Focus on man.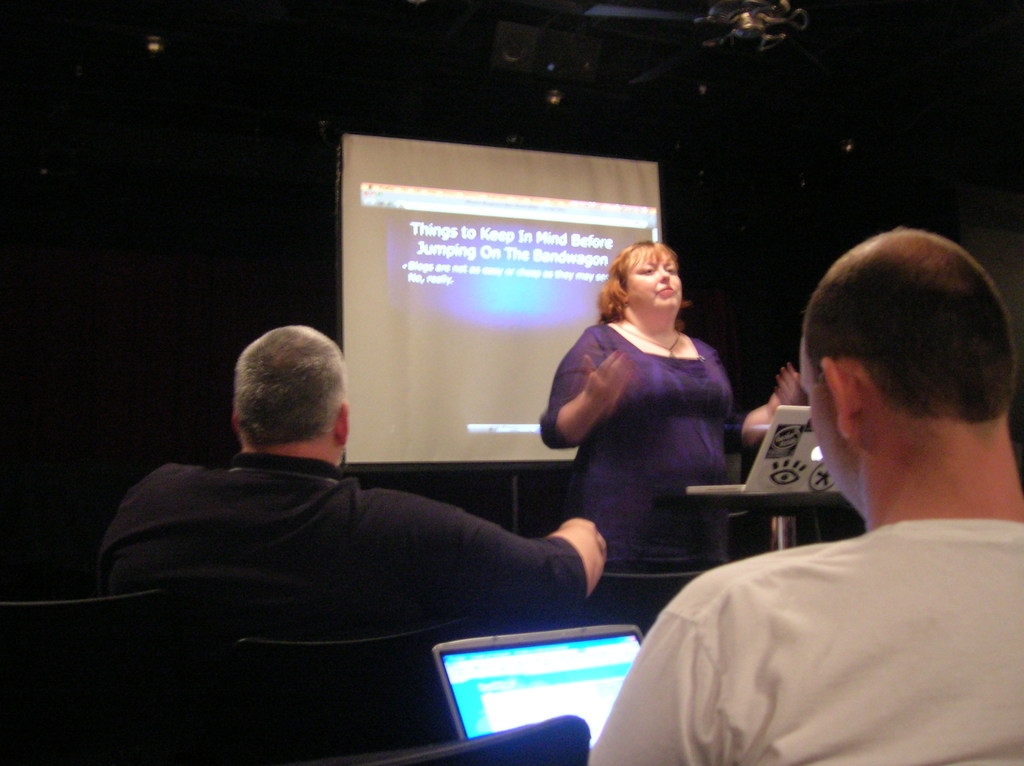
Focused at <bbox>88, 317, 615, 657</bbox>.
